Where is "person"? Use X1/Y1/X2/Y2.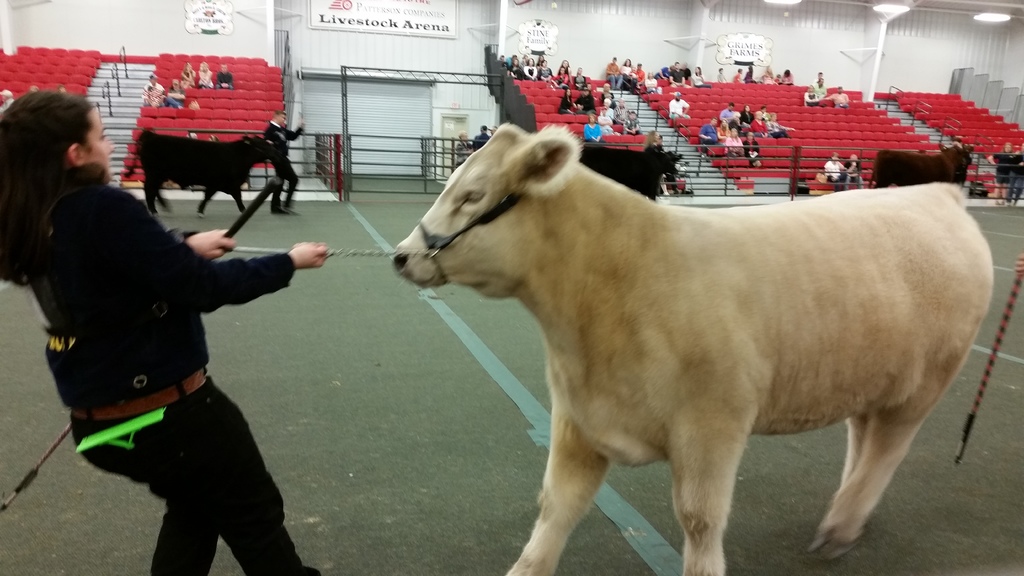
164/79/184/109.
